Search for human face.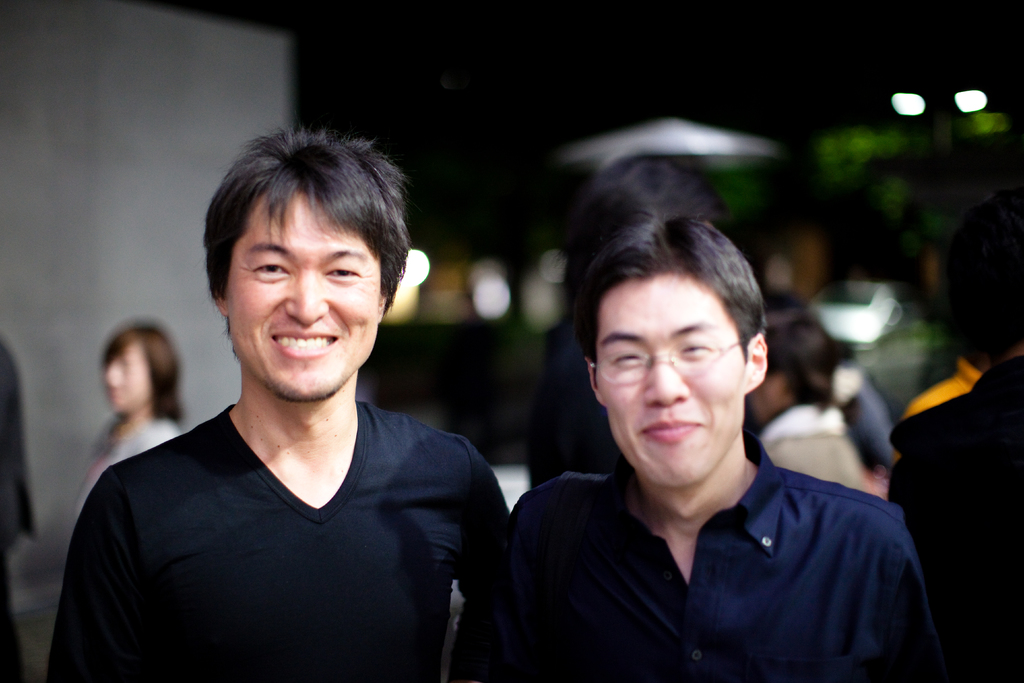
Found at l=228, t=194, r=379, b=395.
